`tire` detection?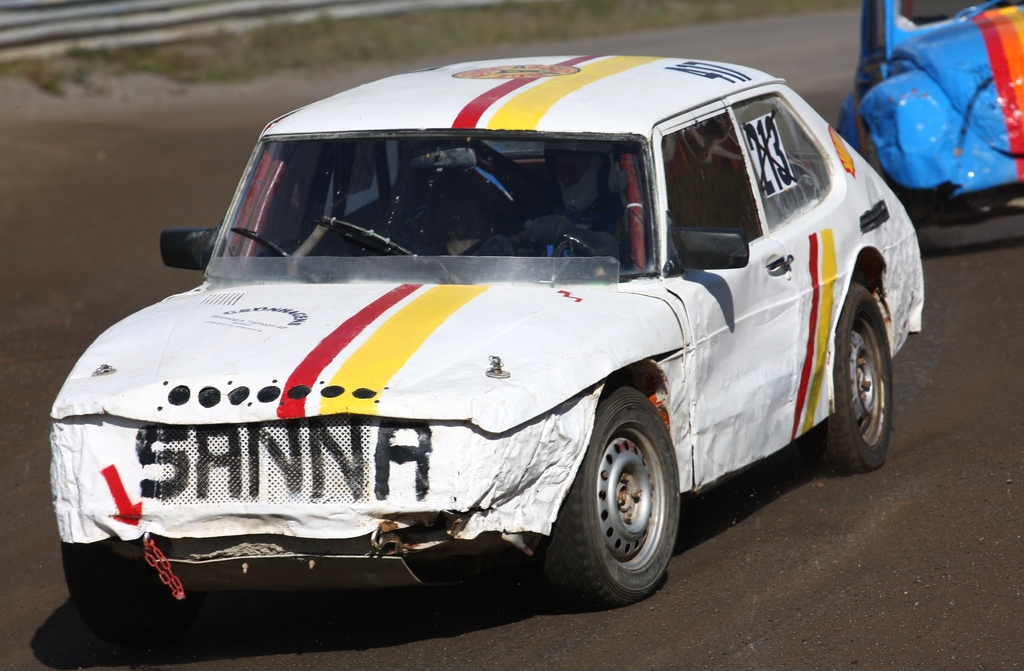
detection(811, 281, 894, 474)
